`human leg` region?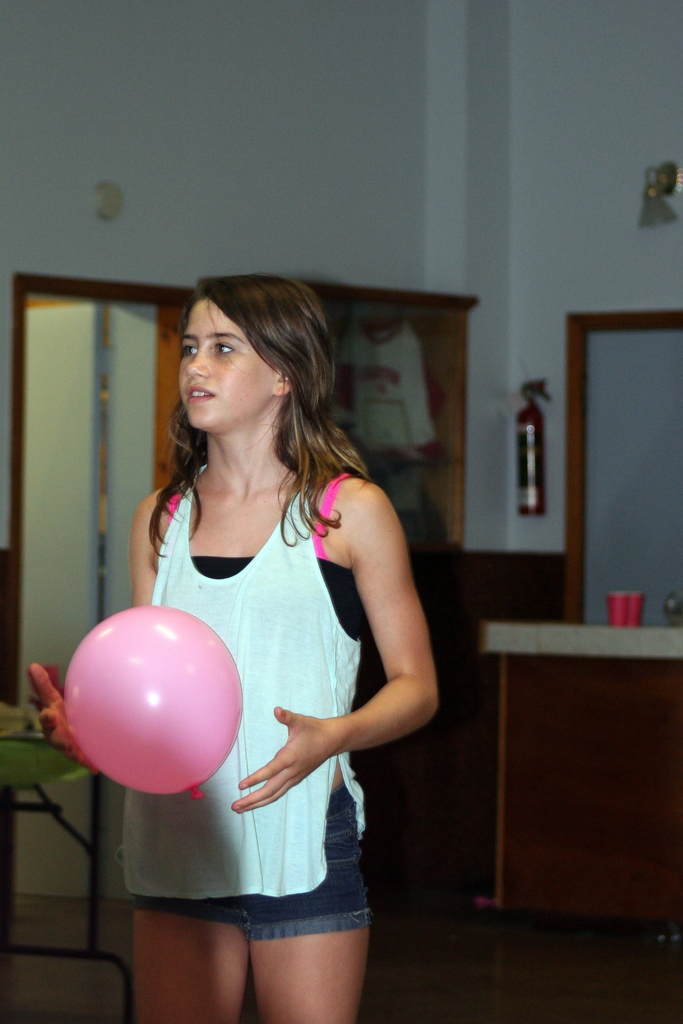
(x1=133, y1=913, x2=249, y2=1021)
